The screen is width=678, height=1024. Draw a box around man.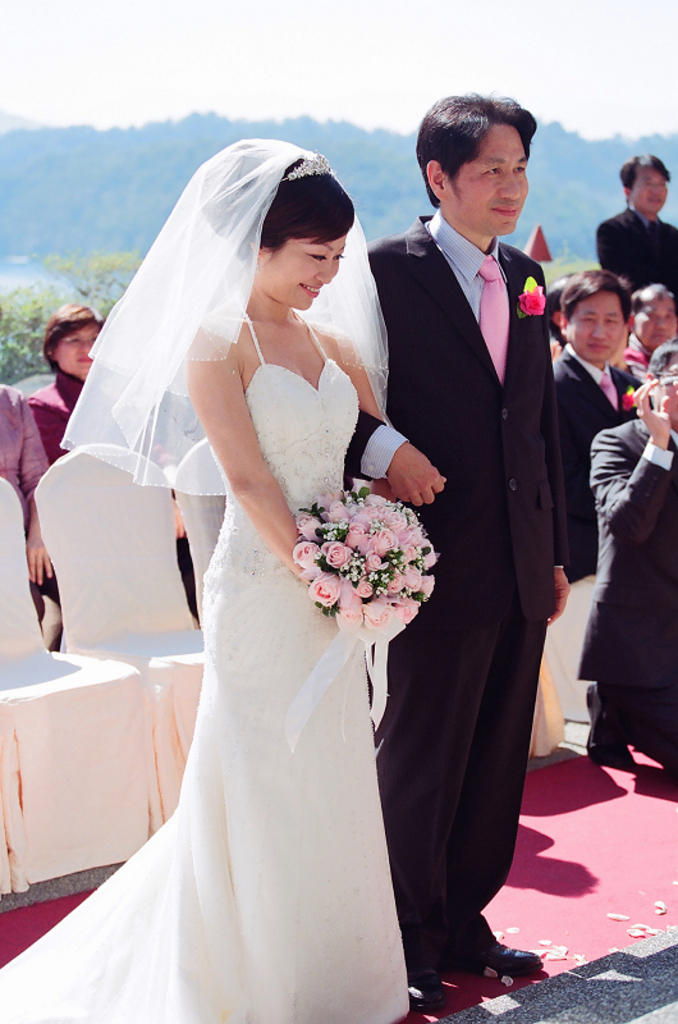
[left=585, top=337, right=677, bottom=773].
